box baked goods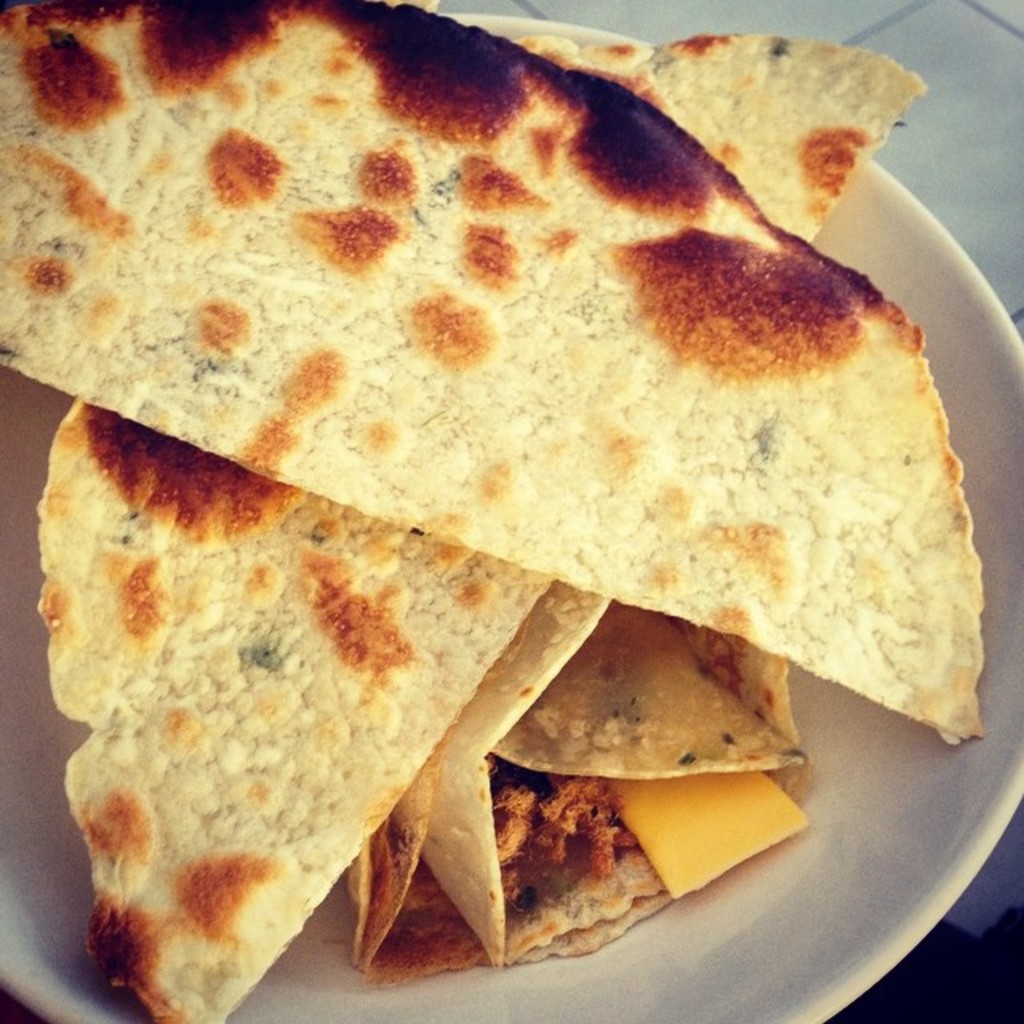
box(0, 0, 992, 752)
